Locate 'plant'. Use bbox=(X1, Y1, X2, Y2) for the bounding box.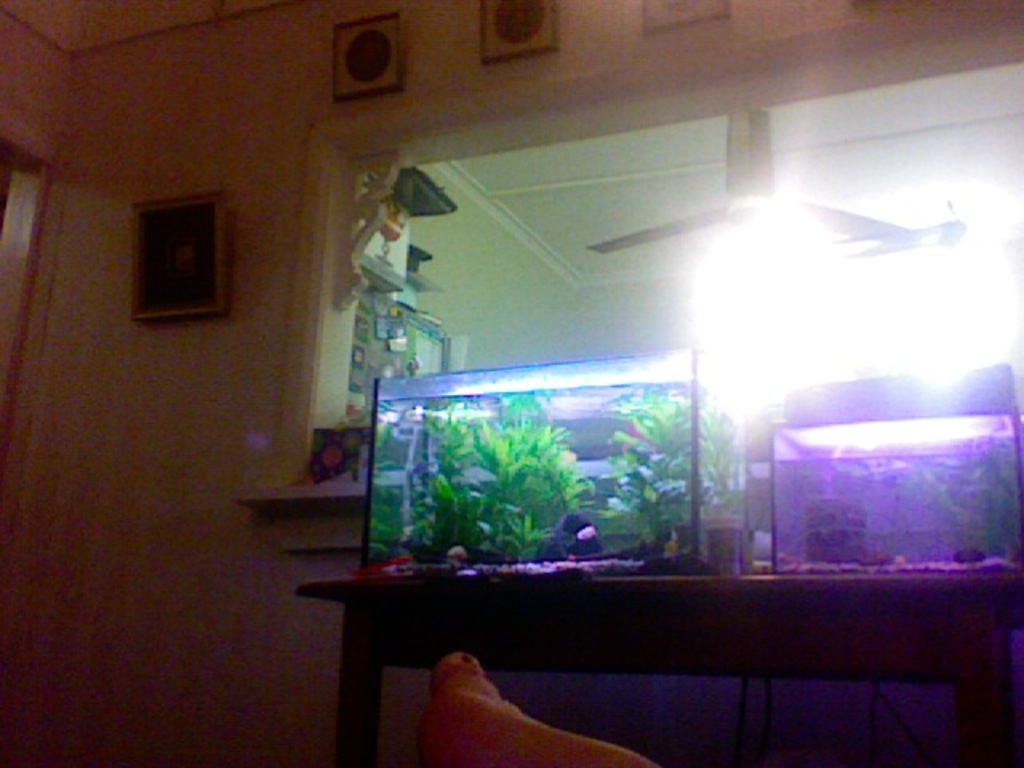
bbox=(430, 374, 622, 582).
